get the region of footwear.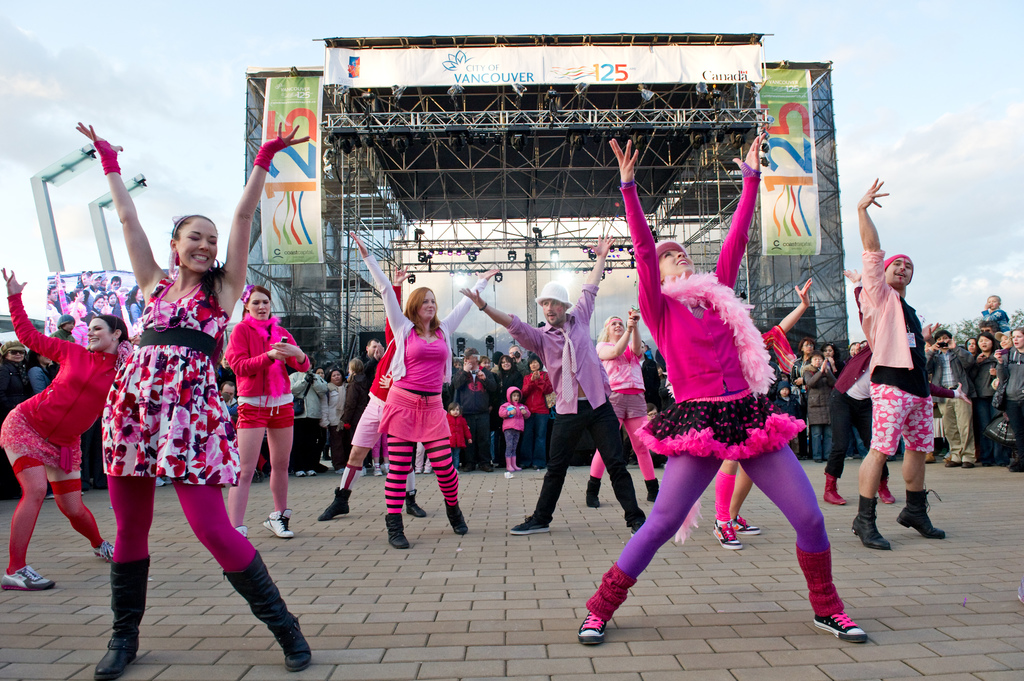
[824,472,844,508].
